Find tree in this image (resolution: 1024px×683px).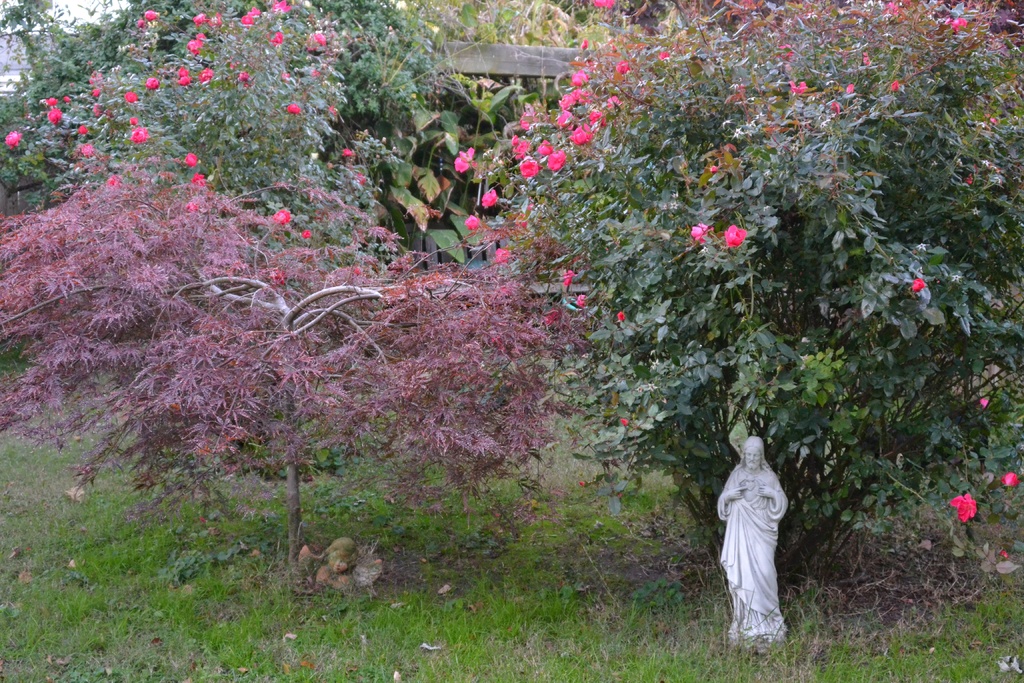
BBox(0, 183, 594, 575).
